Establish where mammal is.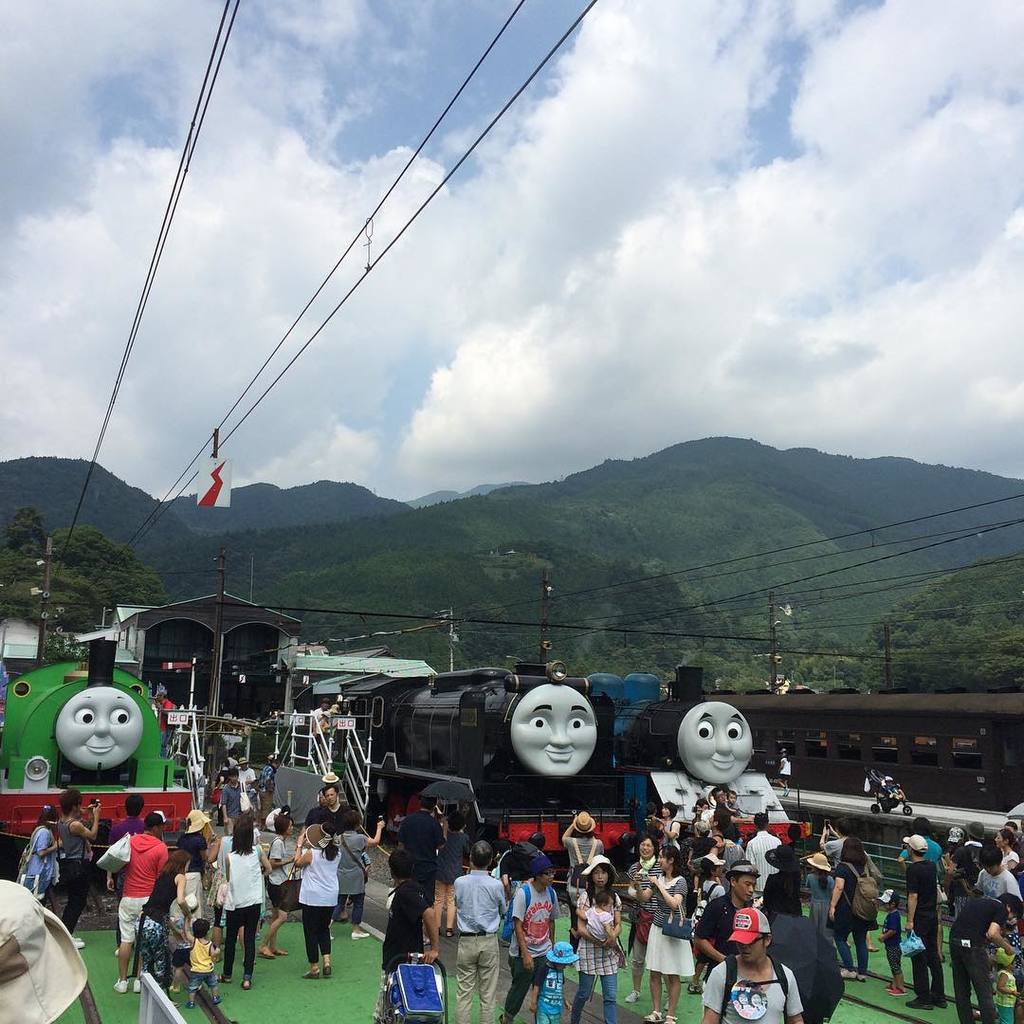
Established at 64/786/100/950.
